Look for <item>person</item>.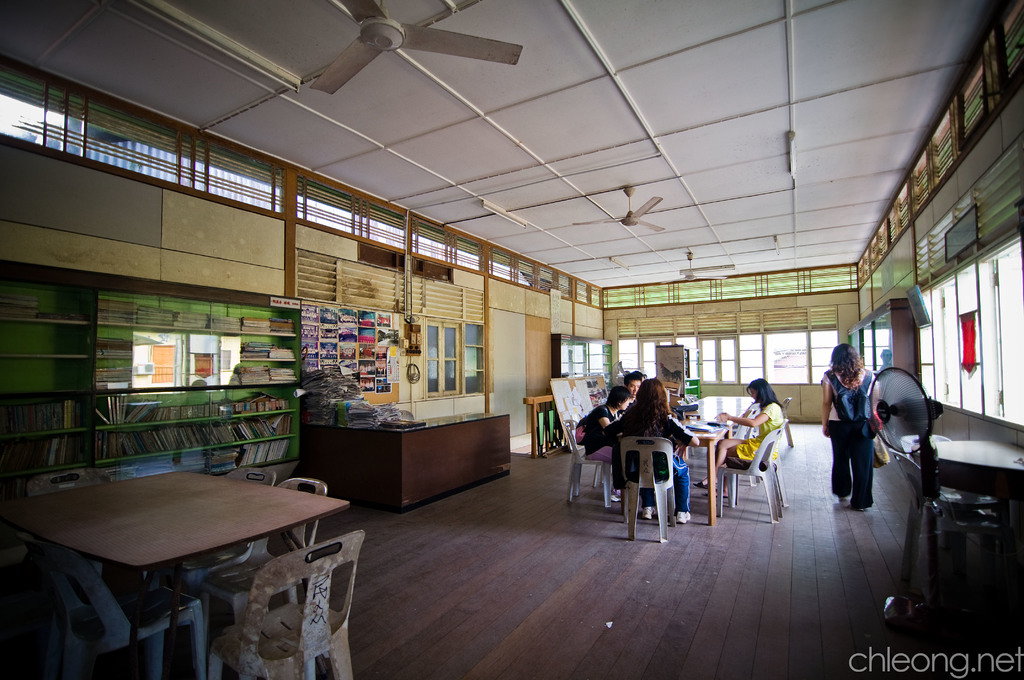
Found: detection(819, 343, 883, 513).
